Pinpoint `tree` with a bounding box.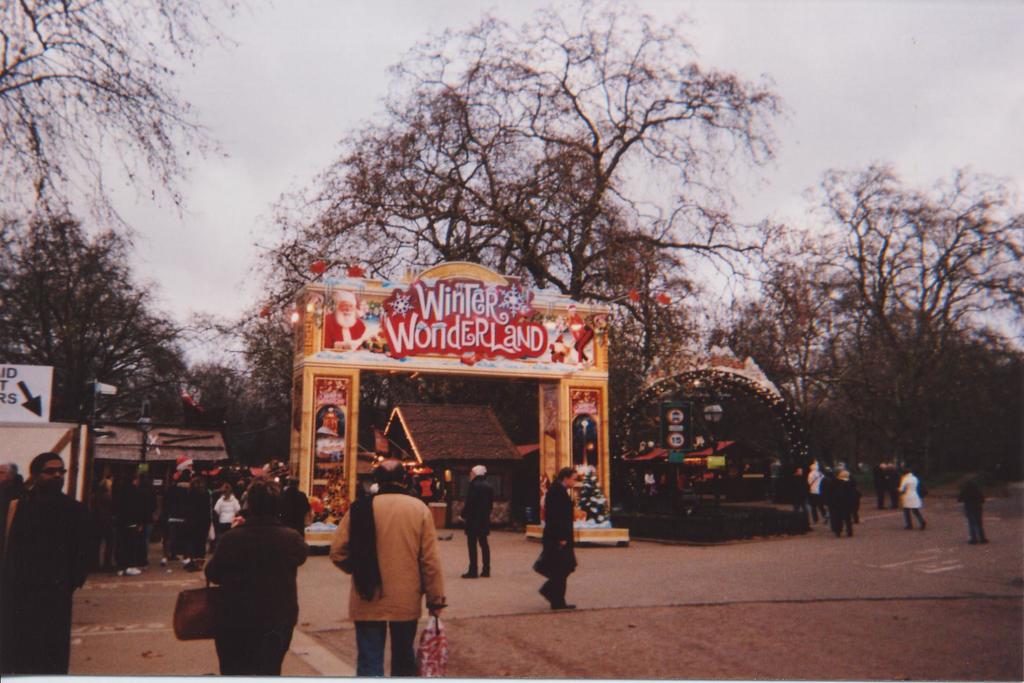
box=[796, 150, 998, 526].
